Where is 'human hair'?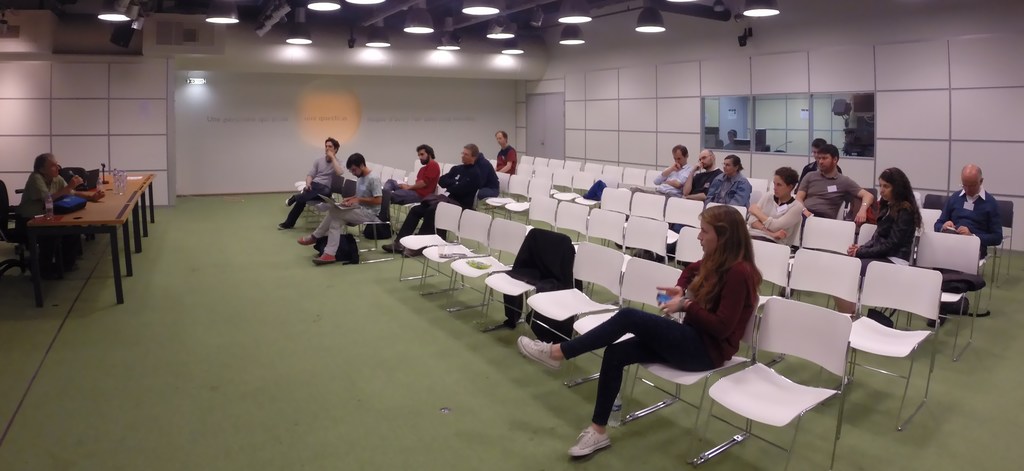
416:145:435:161.
